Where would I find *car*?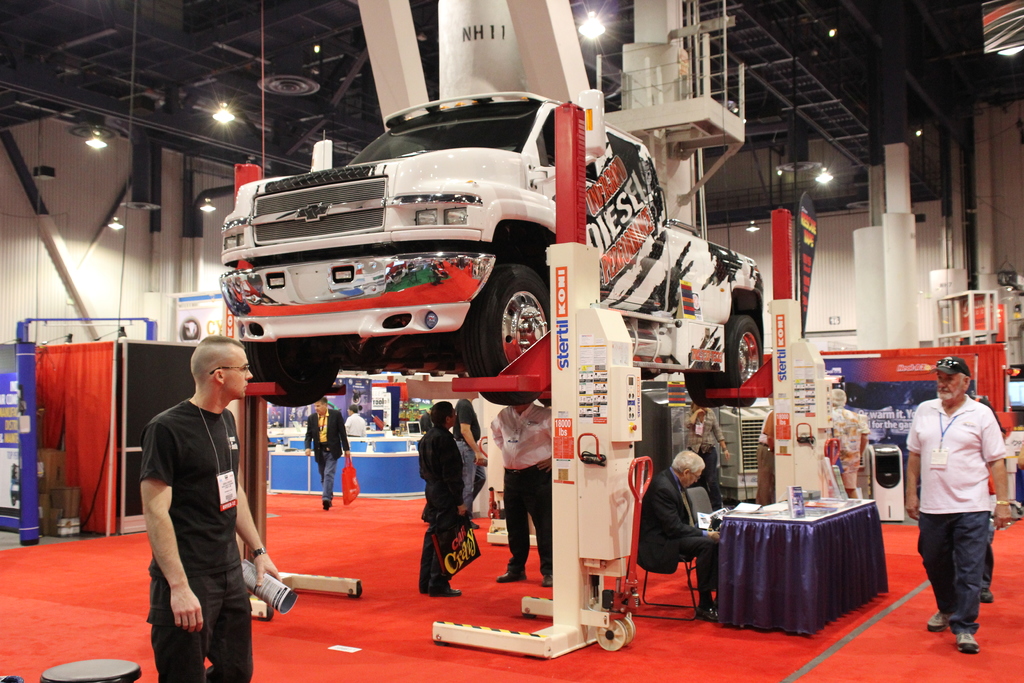
At <bbox>193, 106, 659, 409</bbox>.
